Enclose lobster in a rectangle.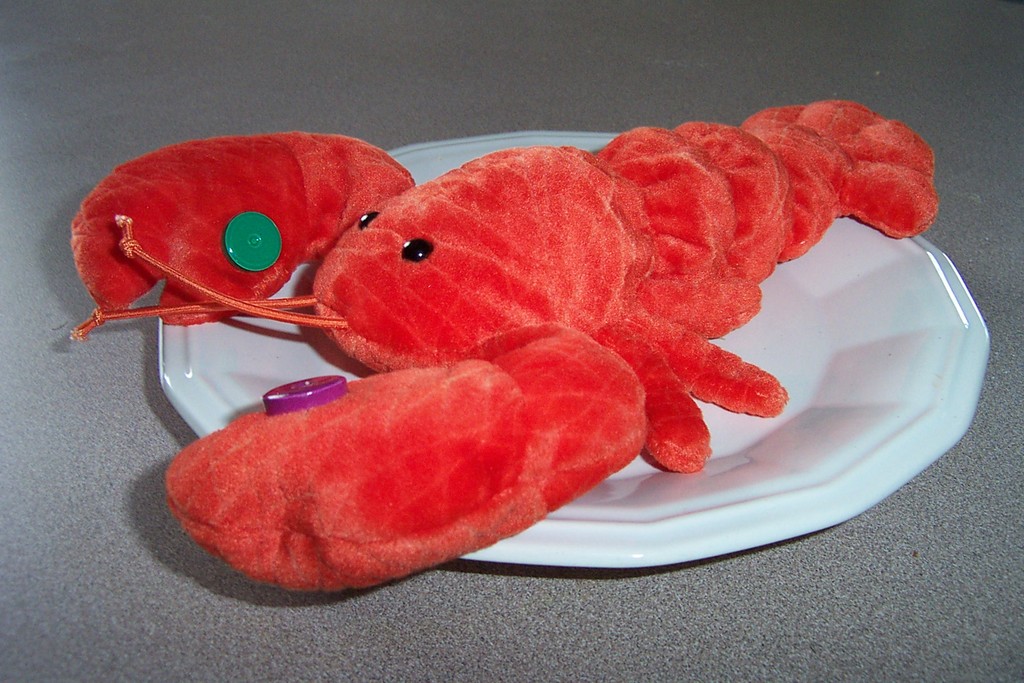
{"left": 161, "top": 313, "right": 684, "bottom": 597}.
